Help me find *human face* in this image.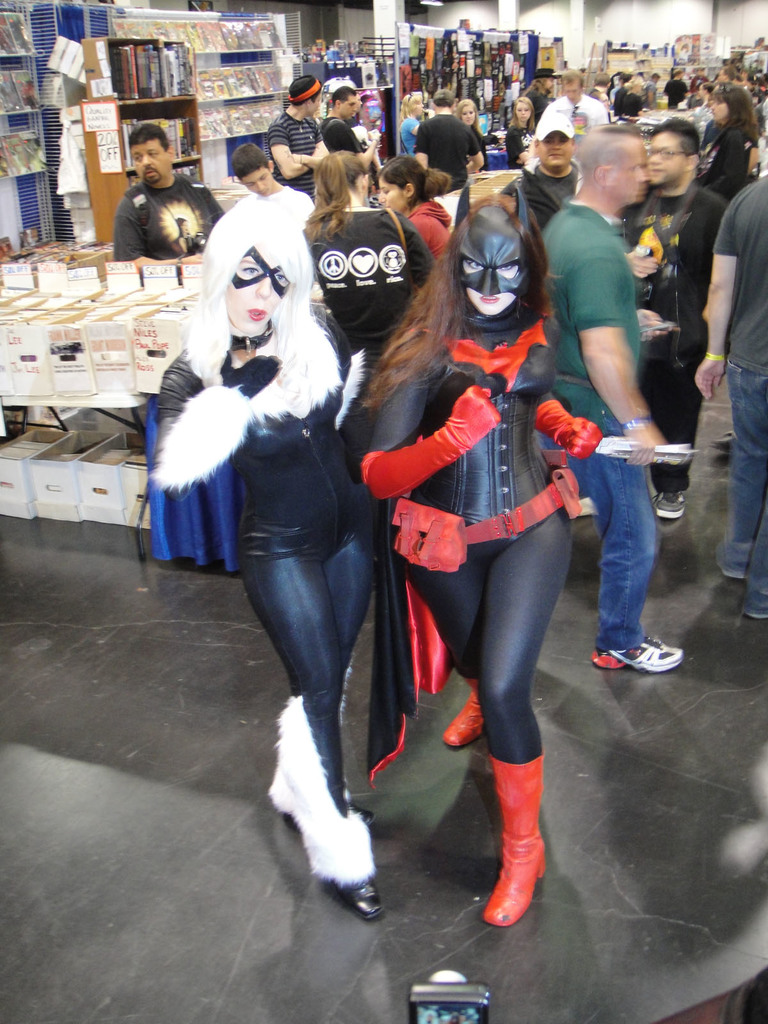
Found it: 222 244 285 338.
